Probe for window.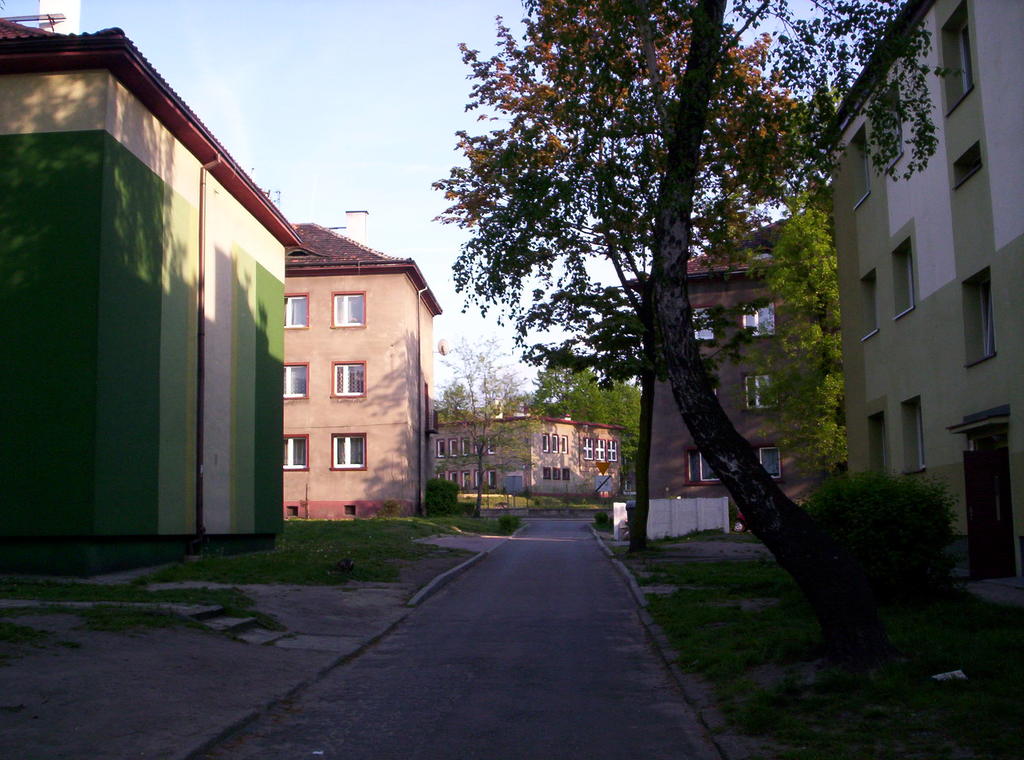
Probe result: 737:302:778:337.
